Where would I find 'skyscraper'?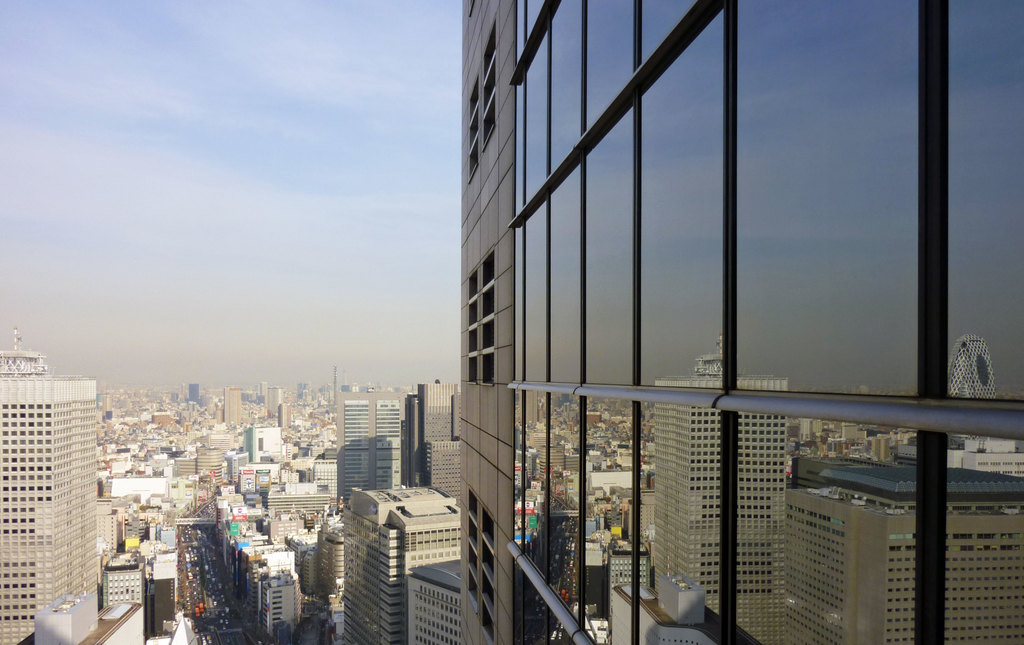
At 0,330,111,644.
